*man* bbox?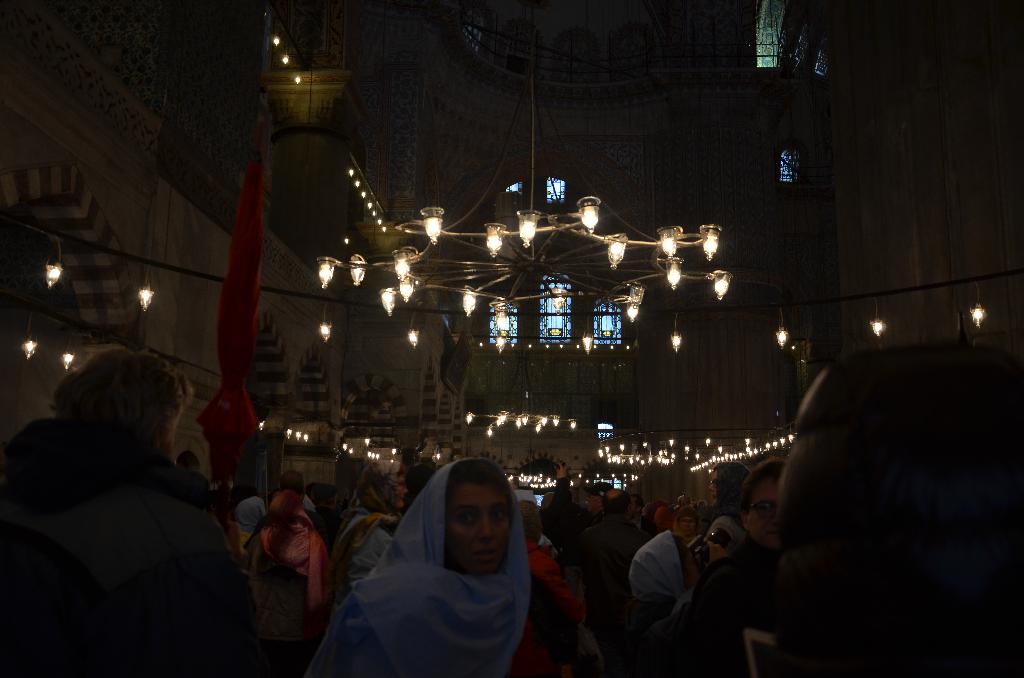
bbox=(571, 490, 644, 677)
